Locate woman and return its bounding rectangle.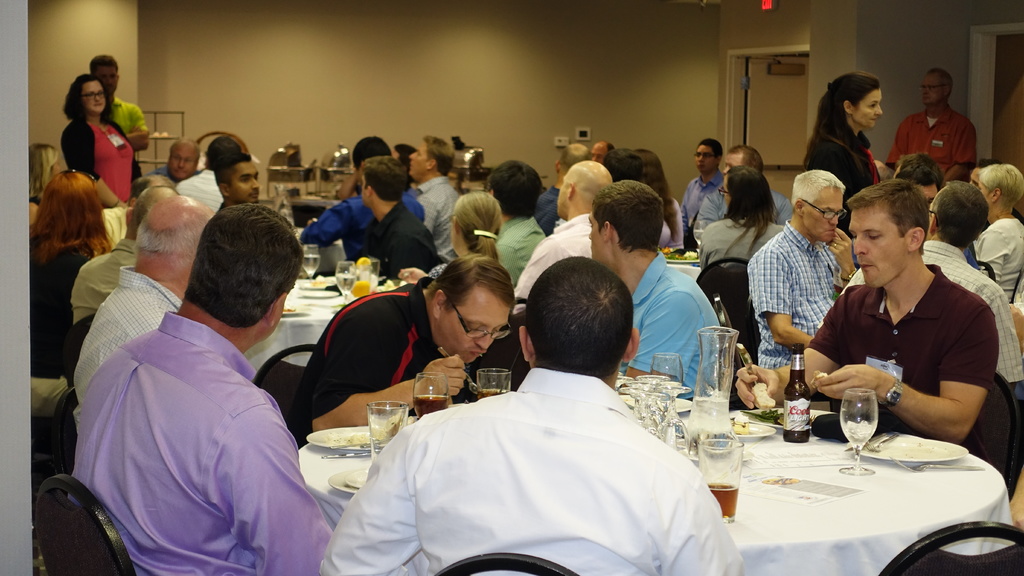
select_region(598, 150, 695, 259).
